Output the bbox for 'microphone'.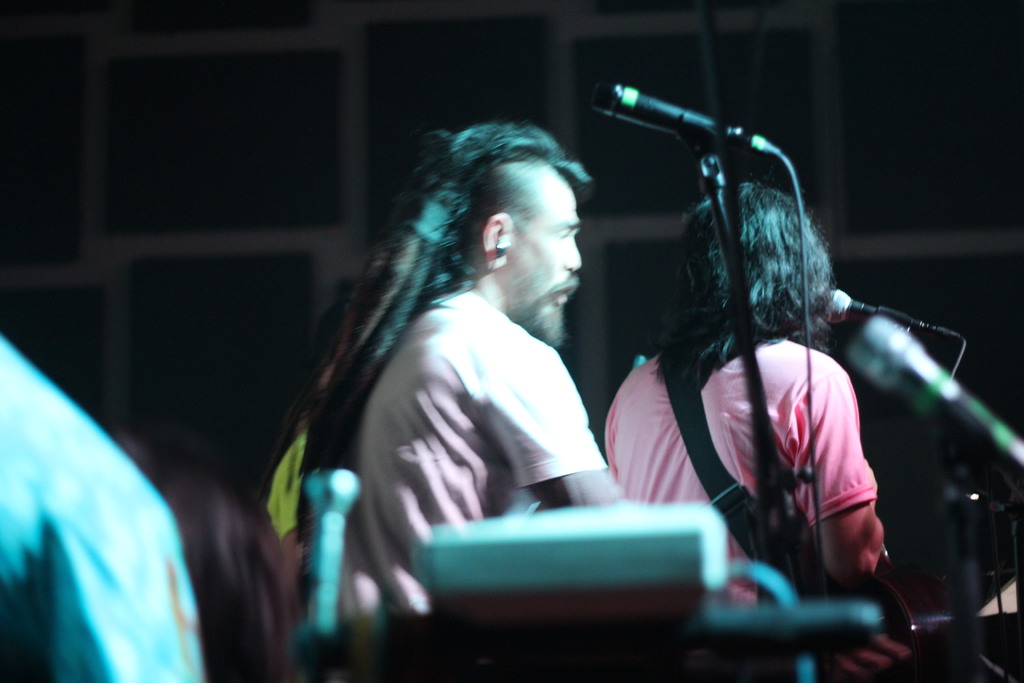
pyautogui.locateOnScreen(585, 80, 772, 161).
